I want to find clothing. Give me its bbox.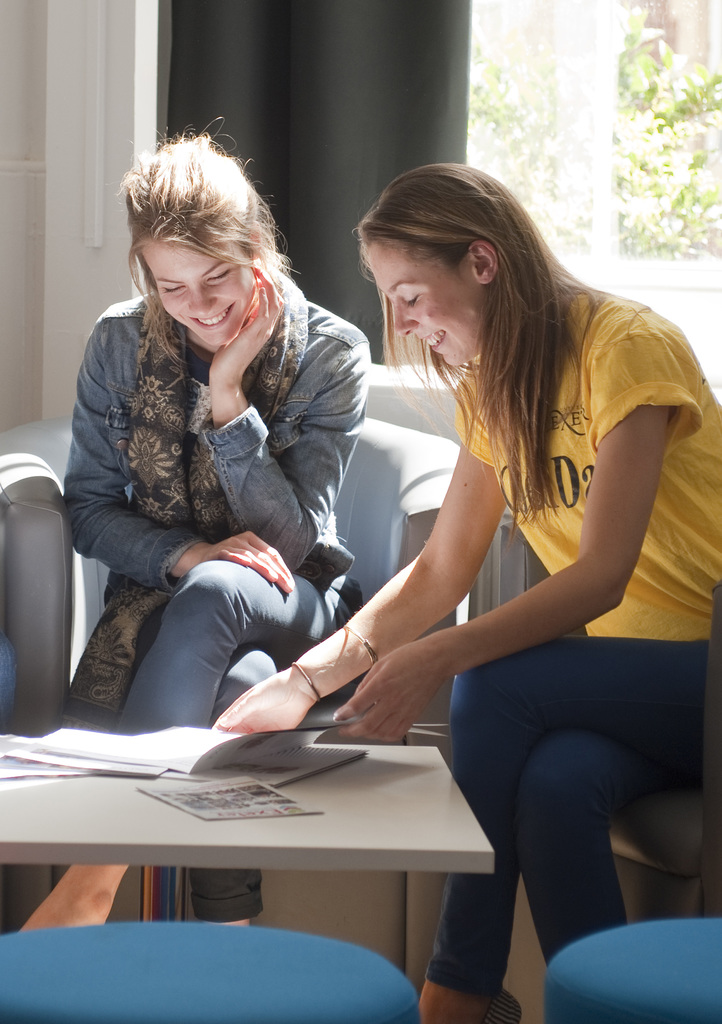
crop(425, 284, 721, 1001).
